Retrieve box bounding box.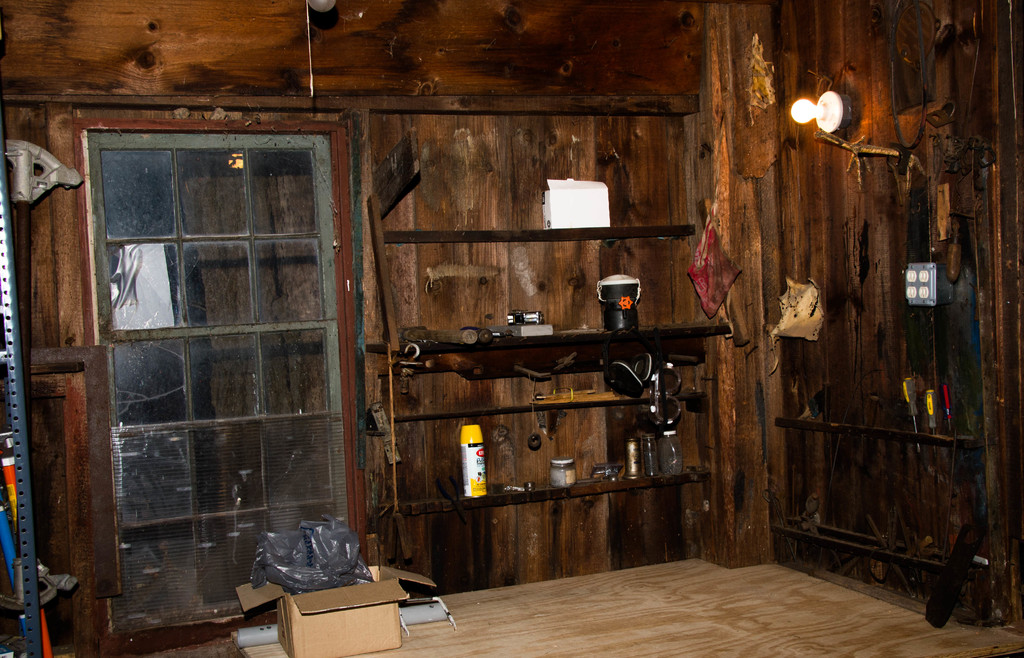
Bounding box: region(543, 179, 609, 229).
